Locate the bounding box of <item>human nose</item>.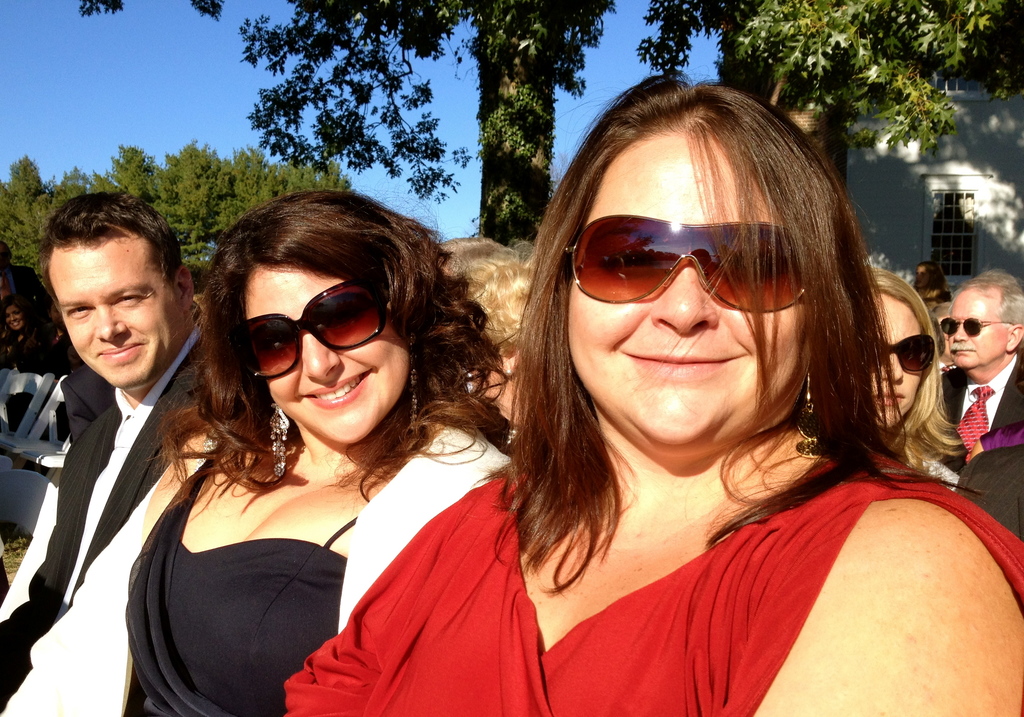
Bounding box: pyautogui.locateOnScreen(93, 308, 127, 344).
